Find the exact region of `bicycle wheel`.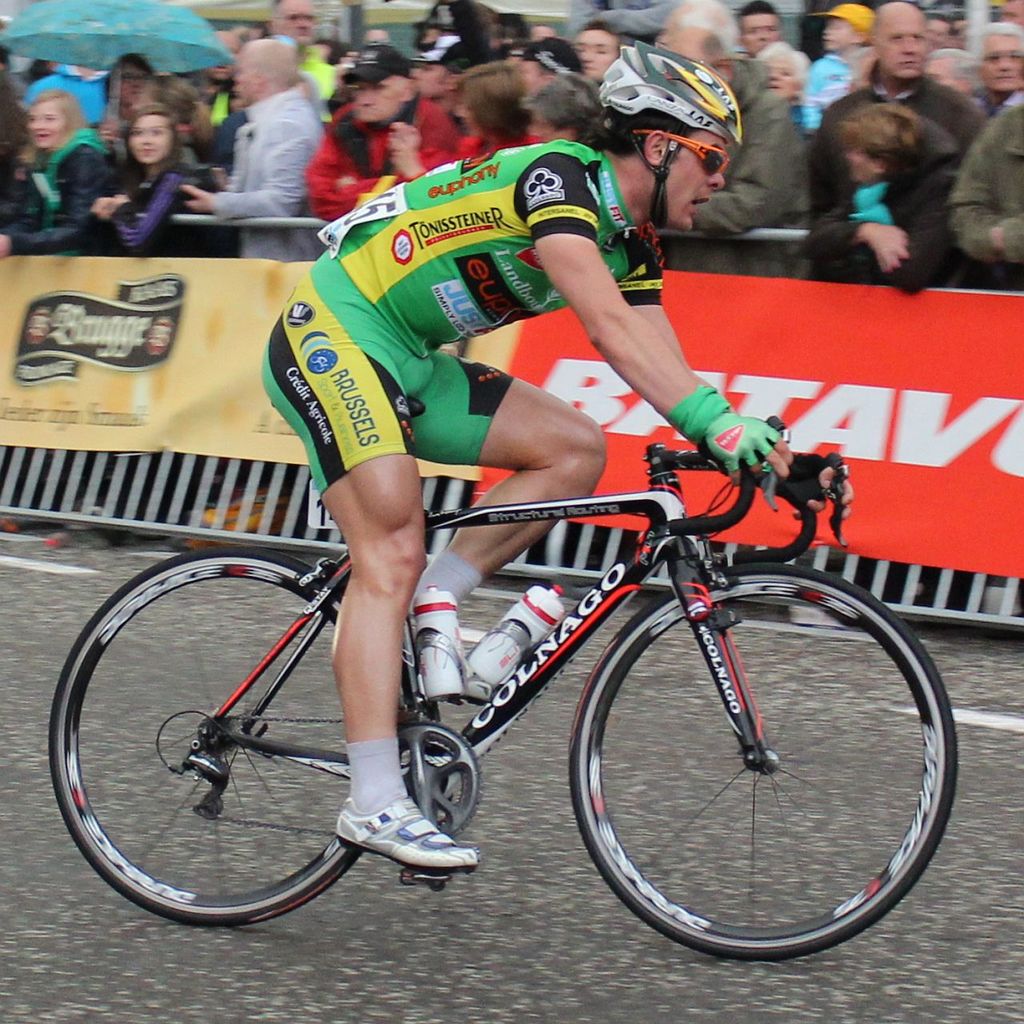
Exact region: 565, 558, 959, 960.
